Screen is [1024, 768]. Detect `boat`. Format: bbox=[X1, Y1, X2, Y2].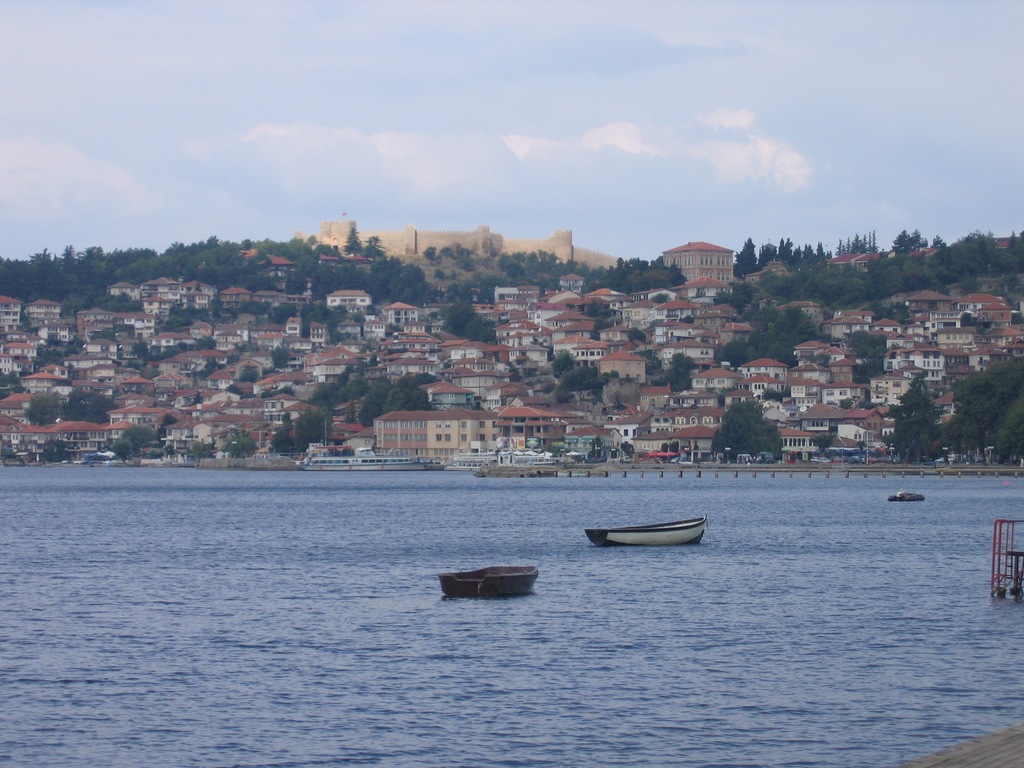
bbox=[891, 491, 925, 502].
